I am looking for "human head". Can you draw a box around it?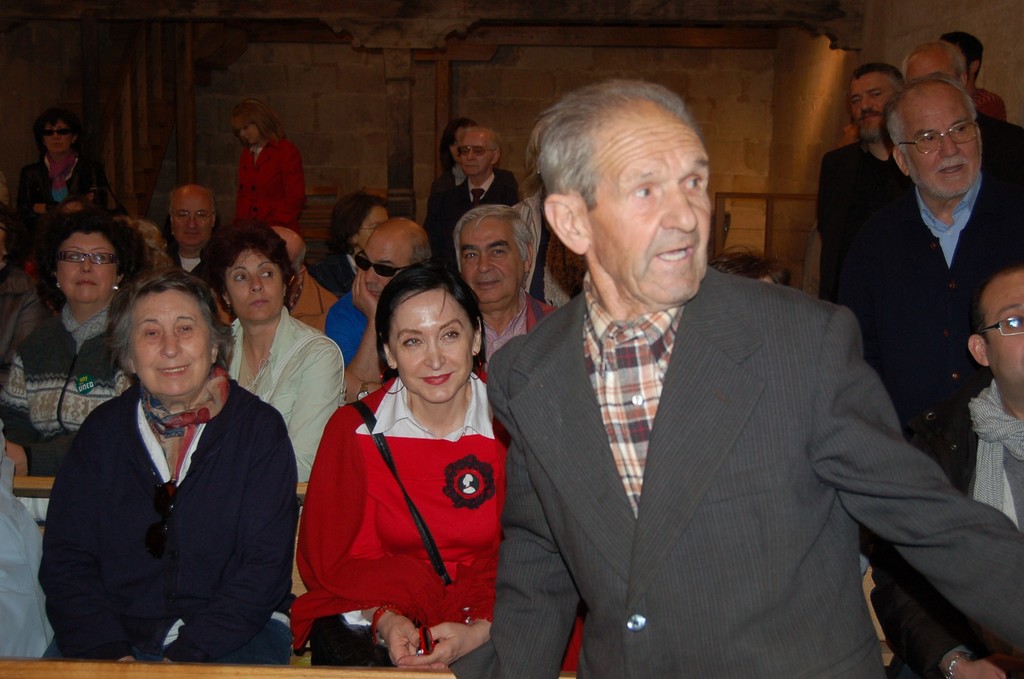
Sure, the bounding box is locate(951, 31, 984, 72).
